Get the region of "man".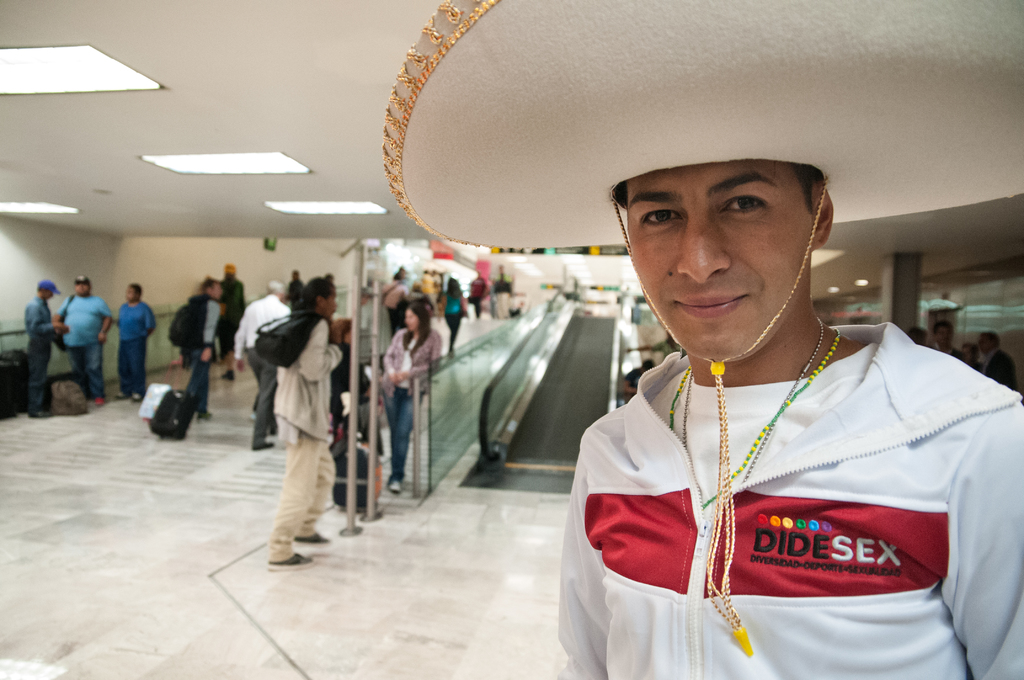
left=54, top=273, right=113, bottom=403.
